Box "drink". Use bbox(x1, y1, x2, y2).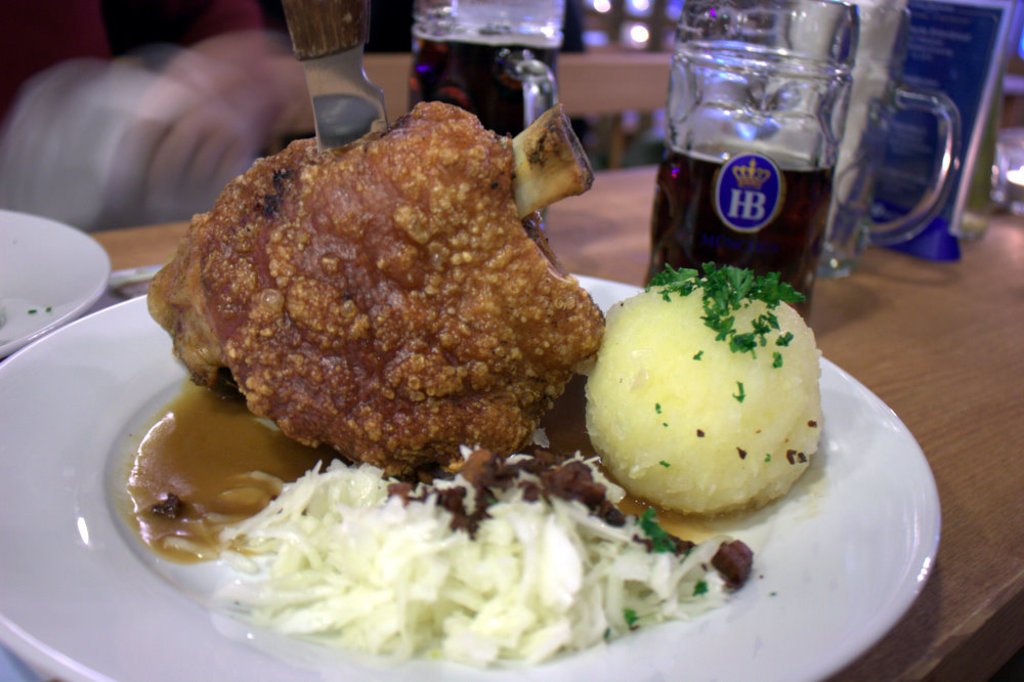
bbox(660, 137, 839, 324).
